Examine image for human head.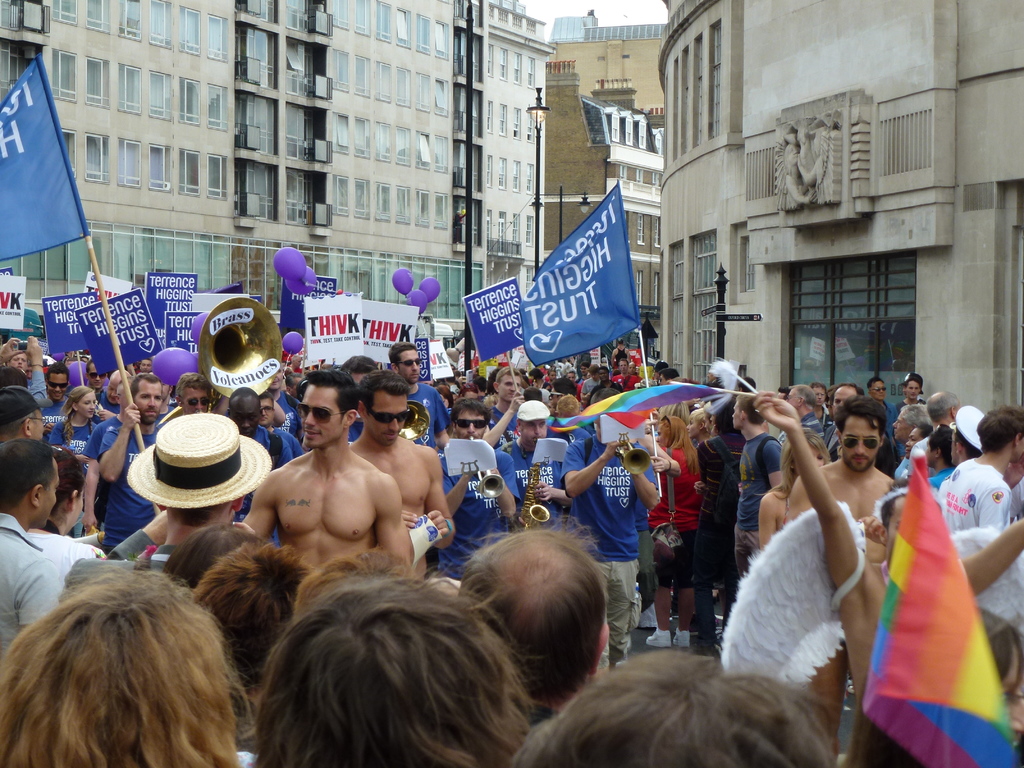
Examination result: [left=84, top=359, right=106, bottom=384].
